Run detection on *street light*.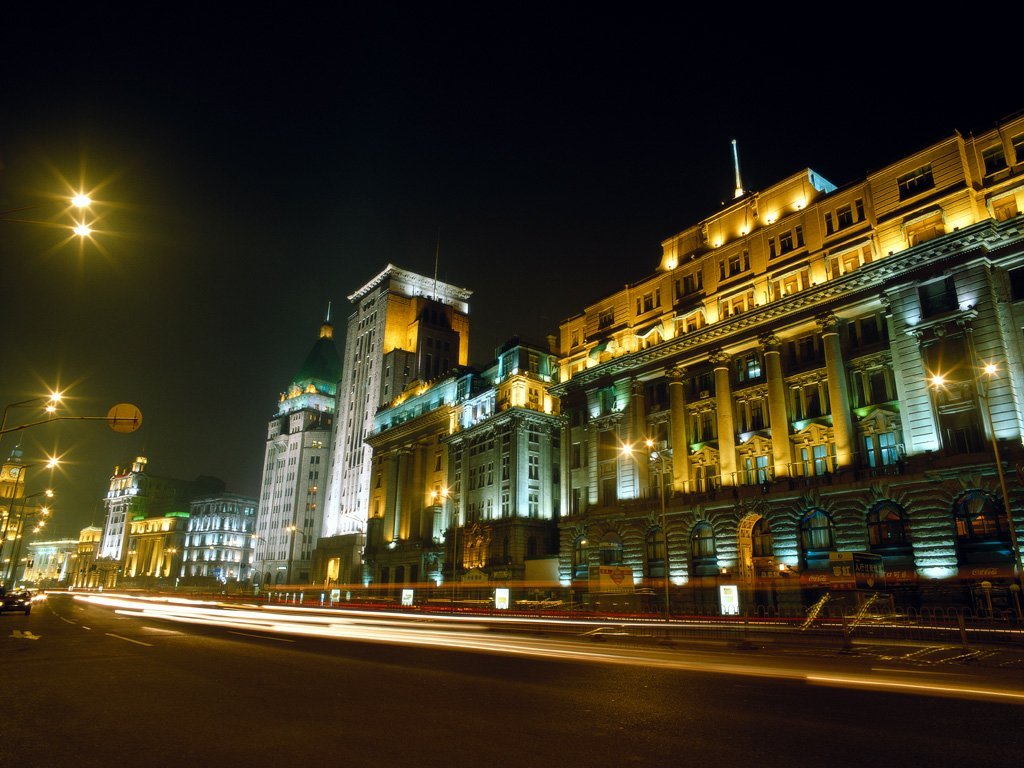
Result: [285, 525, 311, 554].
